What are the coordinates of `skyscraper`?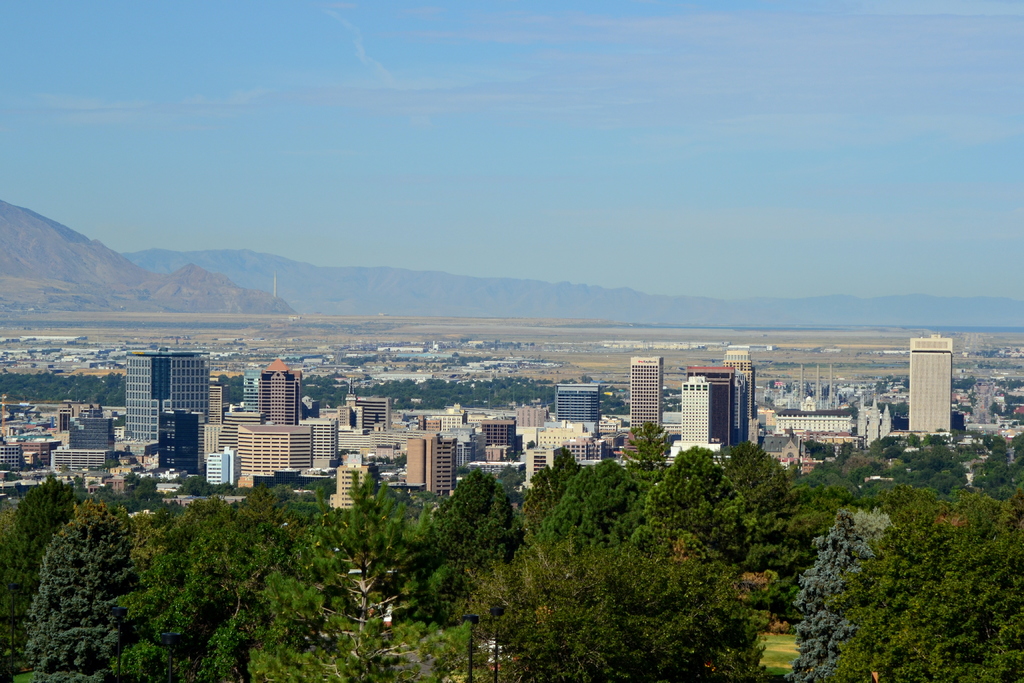
l=482, t=420, r=519, b=461.
